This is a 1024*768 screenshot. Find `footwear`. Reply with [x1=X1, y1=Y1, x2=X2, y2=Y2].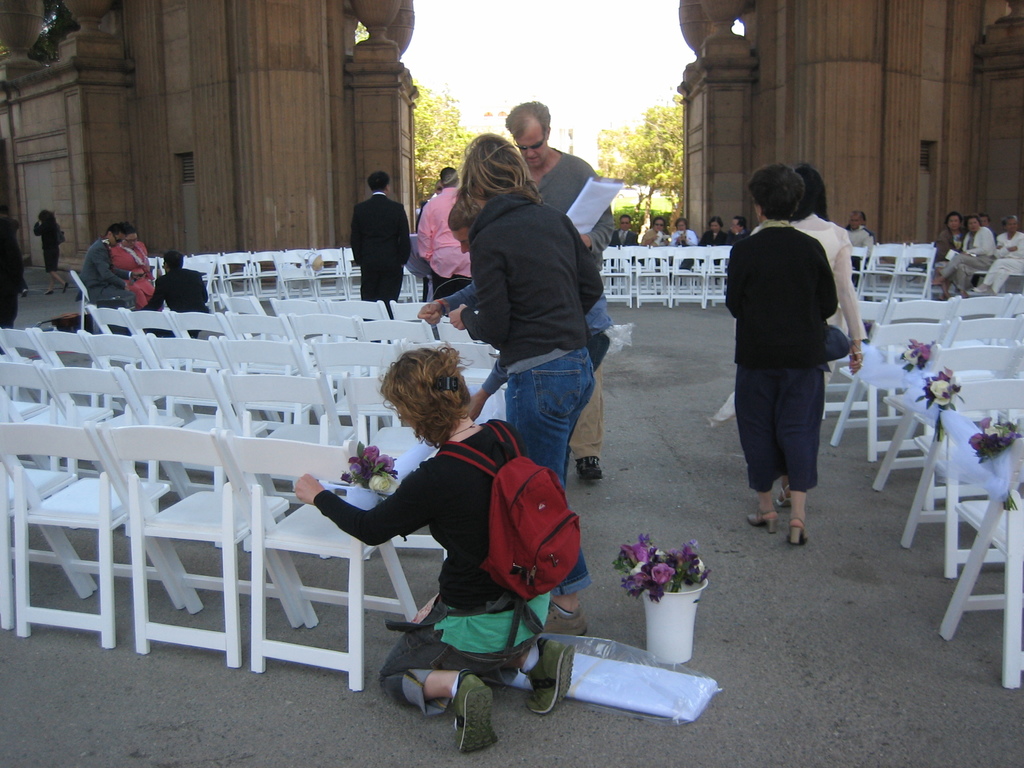
[x1=60, y1=282, x2=72, y2=291].
